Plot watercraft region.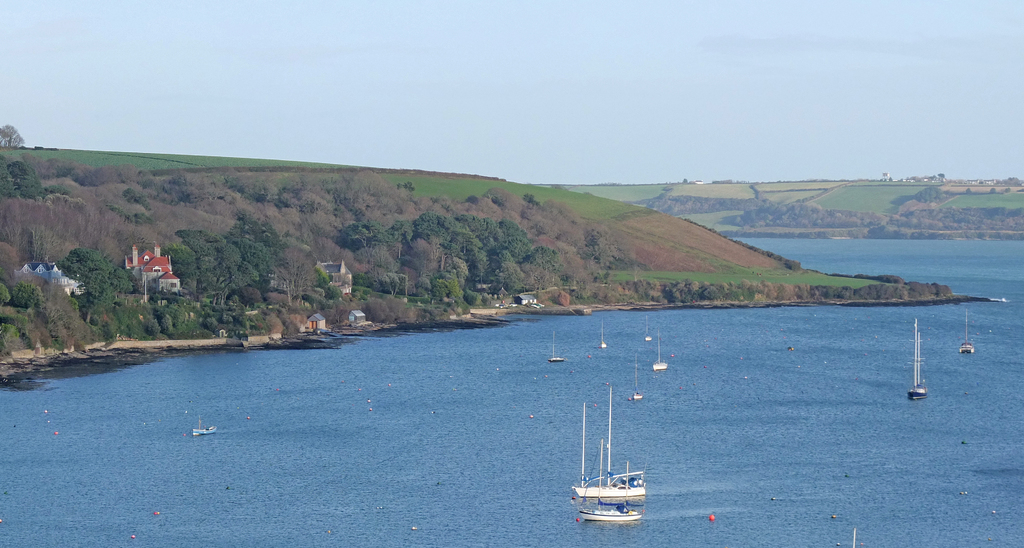
Plotted at [549, 332, 566, 363].
